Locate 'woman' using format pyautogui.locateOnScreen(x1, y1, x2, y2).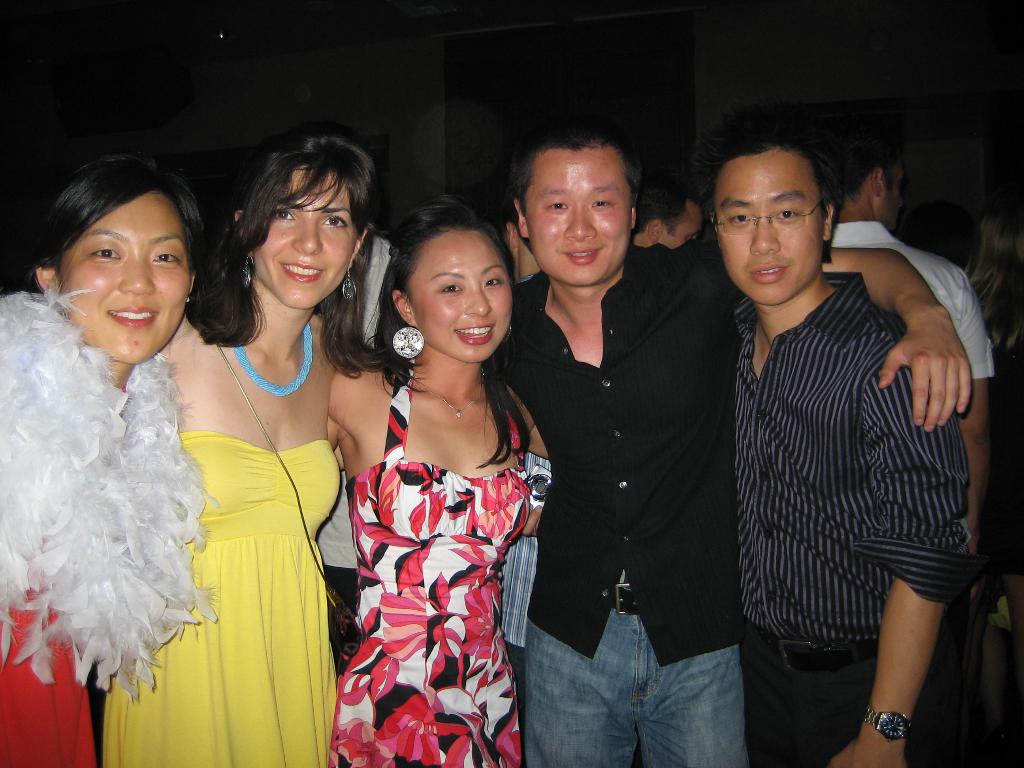
pyautogui.locateOnScreen(0, 150, 223, 767).
